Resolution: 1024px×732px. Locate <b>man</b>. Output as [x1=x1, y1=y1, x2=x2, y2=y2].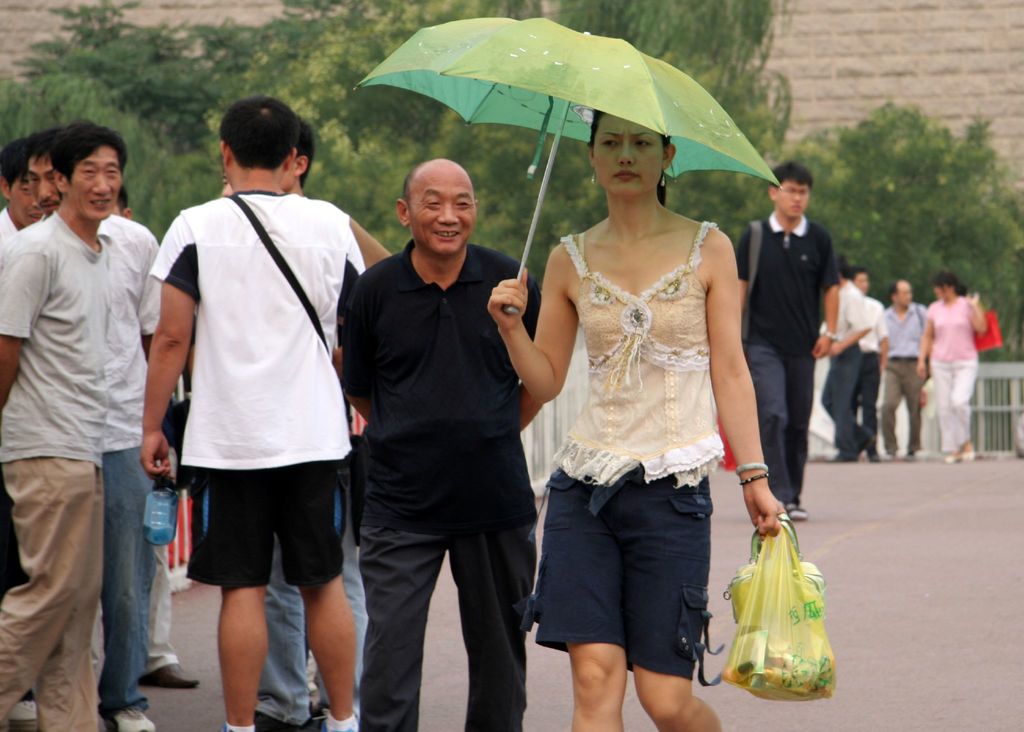
[x1=0, y1=138, x2=44, y2=720].
